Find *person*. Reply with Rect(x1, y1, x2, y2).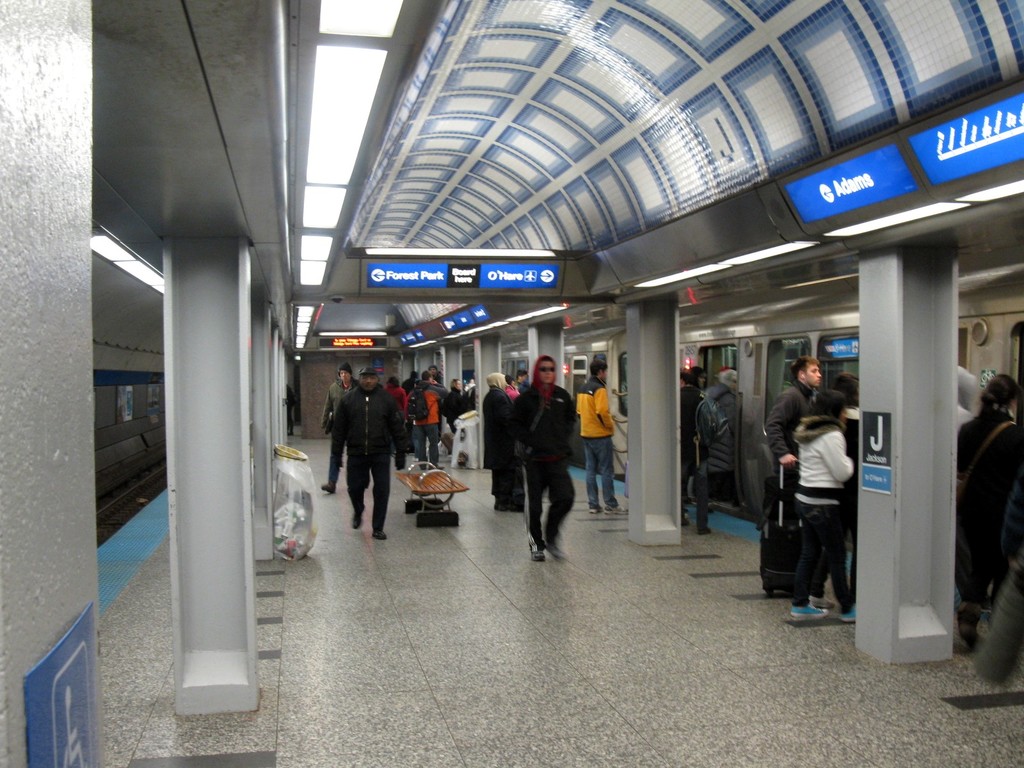
Rect(764, 349, 826, 484).
